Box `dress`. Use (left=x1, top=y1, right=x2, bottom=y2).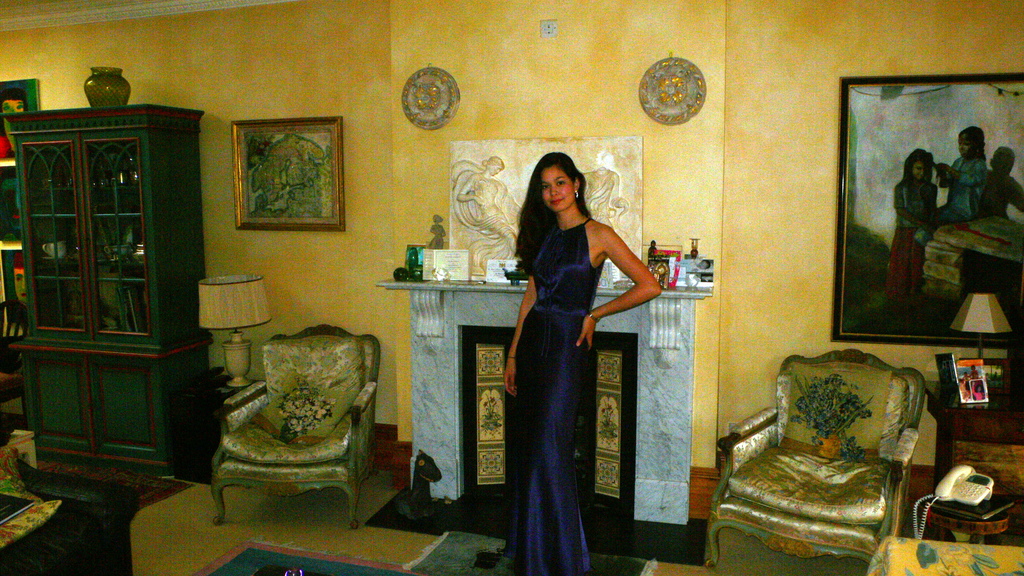
(left=885, top=173, right=934, bottom=302).
